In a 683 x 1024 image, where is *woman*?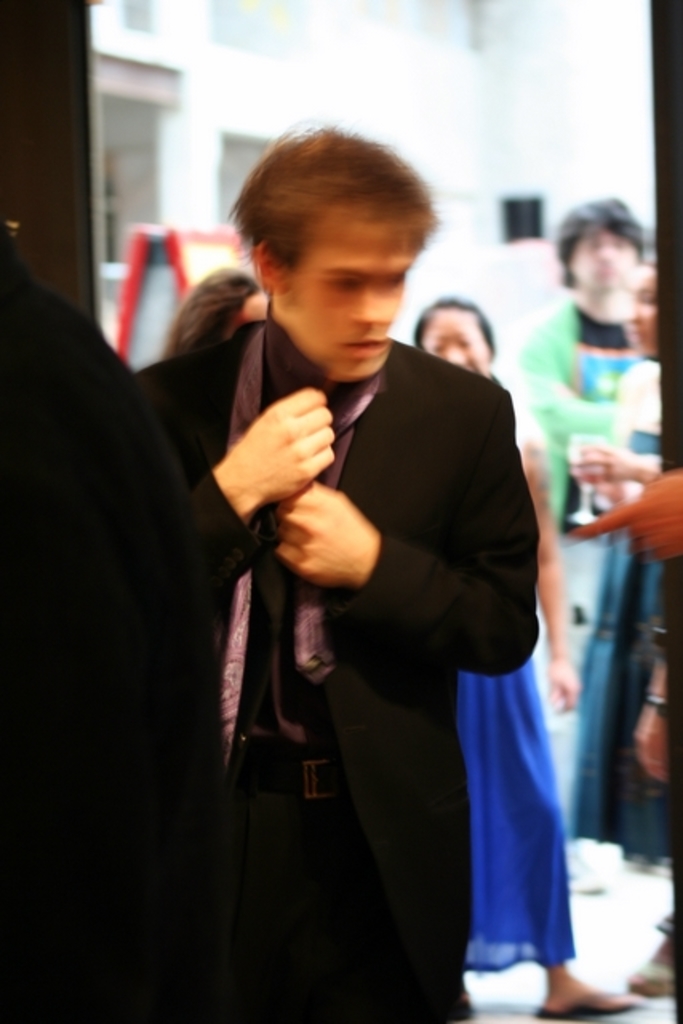
{"left": 408, "top": 304, "right": 635, "bottom": 1022}.
